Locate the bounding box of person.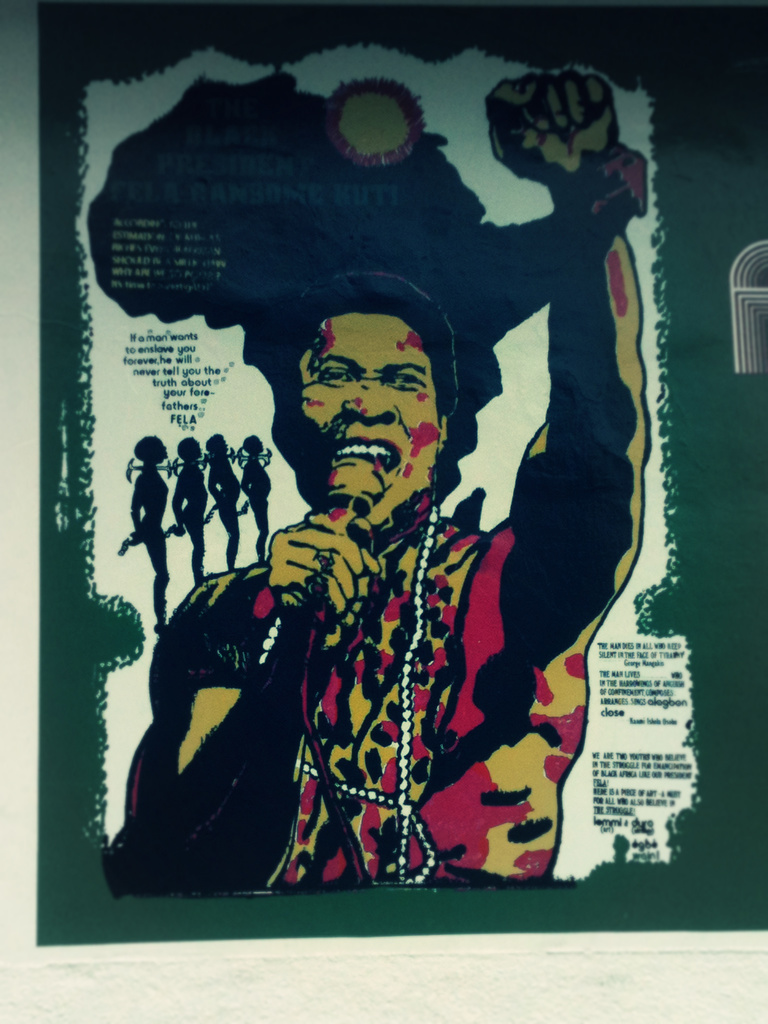
Bounding box: bbox=(119, 118, 606, 897).
